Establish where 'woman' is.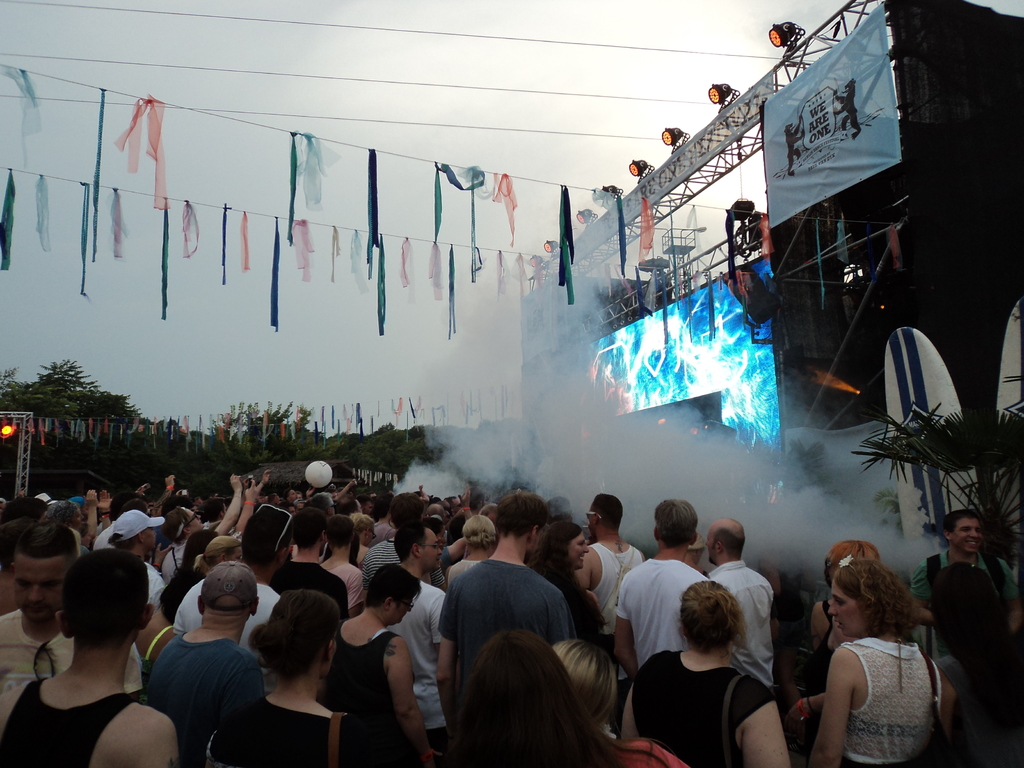
Established at {"x1": 552, "y1": 636, "x2": 623, "y2": 739}.
